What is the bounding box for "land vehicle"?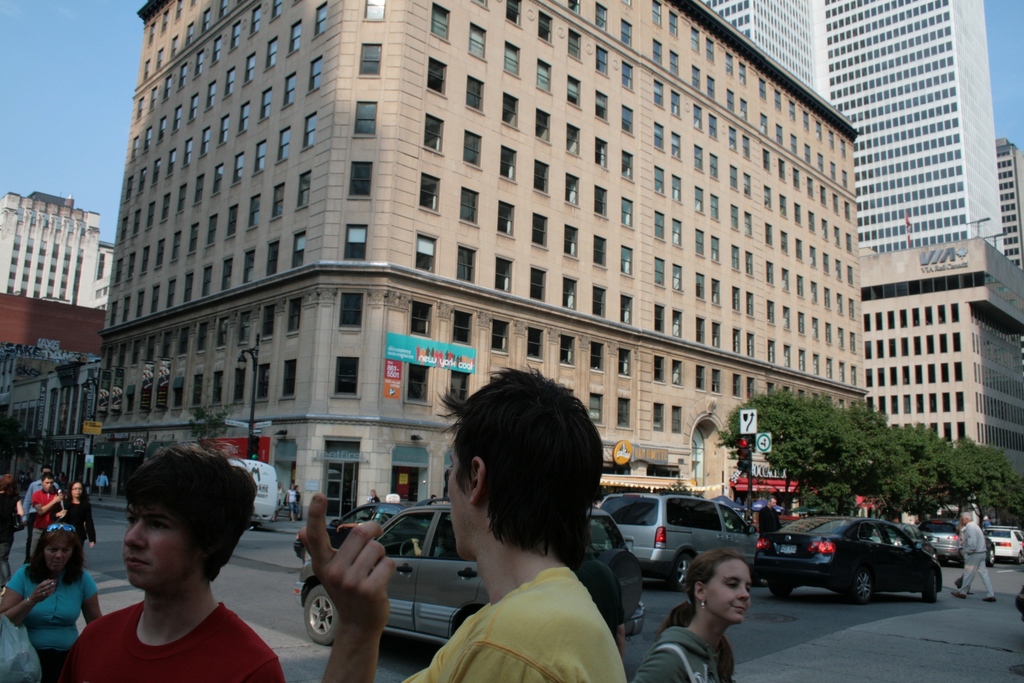
<box>986,525,1023,565</box>.
